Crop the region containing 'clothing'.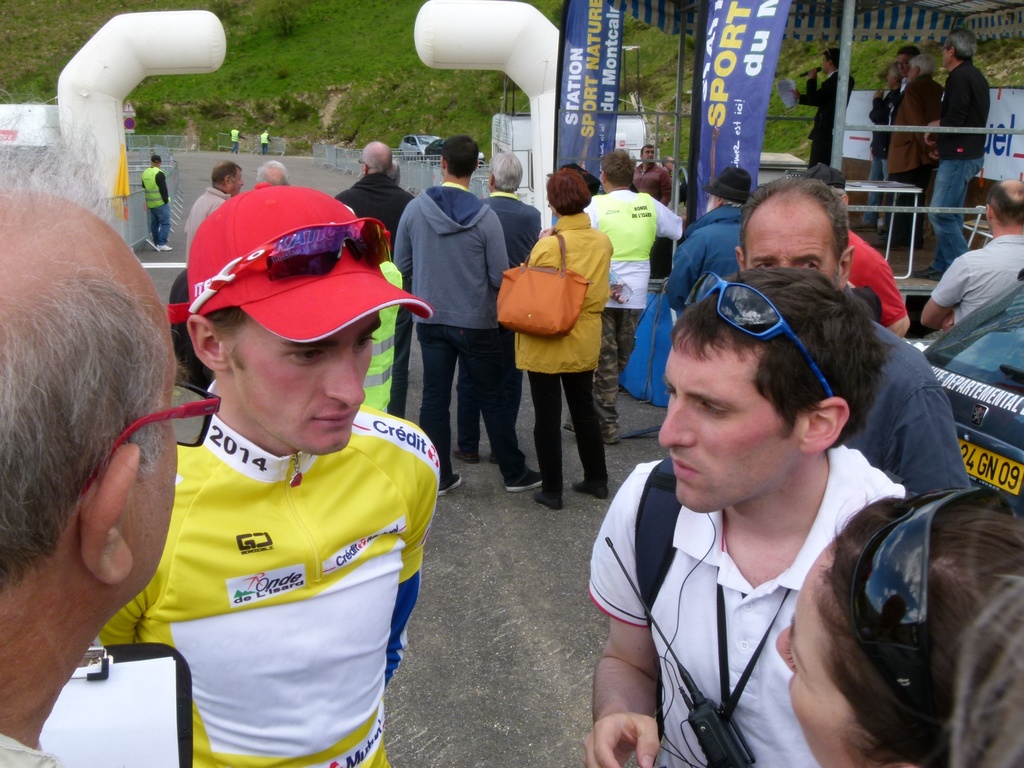
Crop region: locate(452, 193, 547, 462).
